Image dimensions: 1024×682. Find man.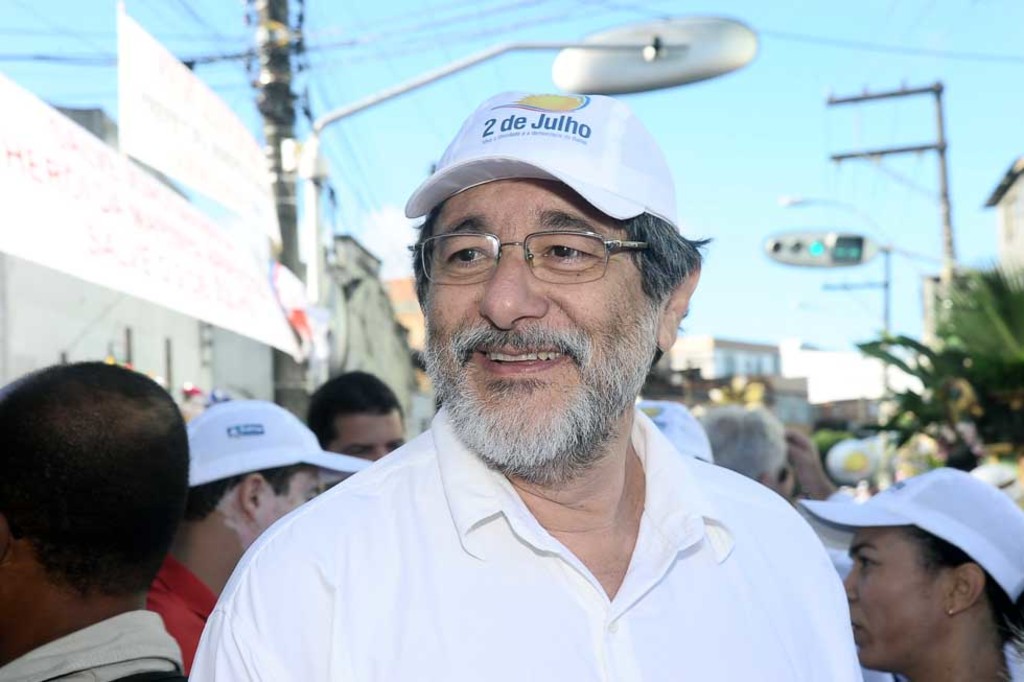
2/358/199/681.
